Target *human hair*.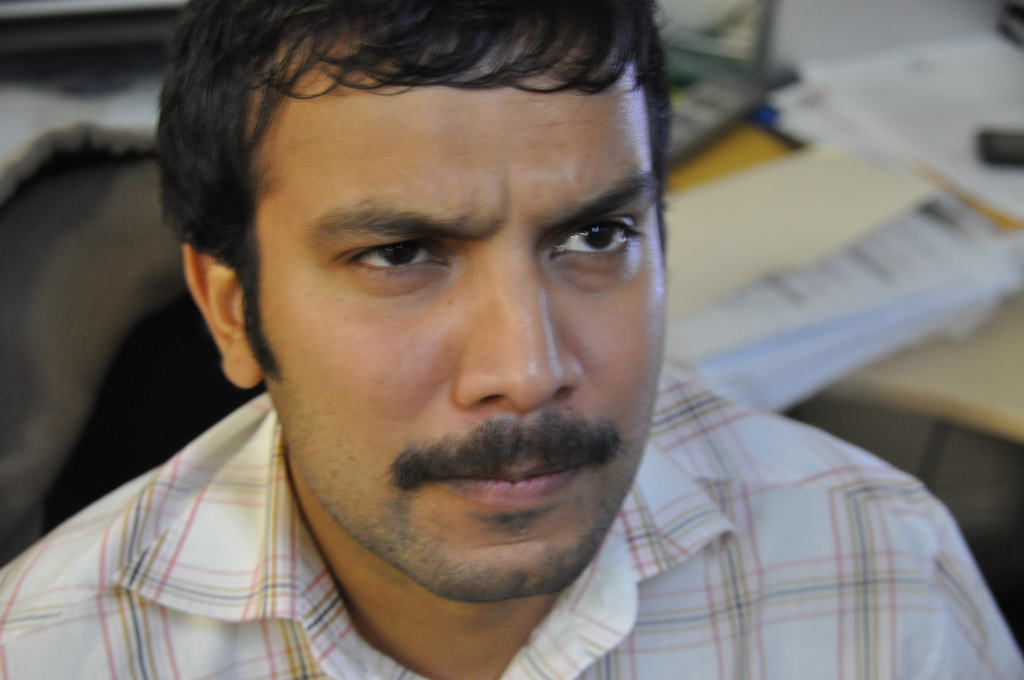
Target region: region(153, 3, 691, 343).
